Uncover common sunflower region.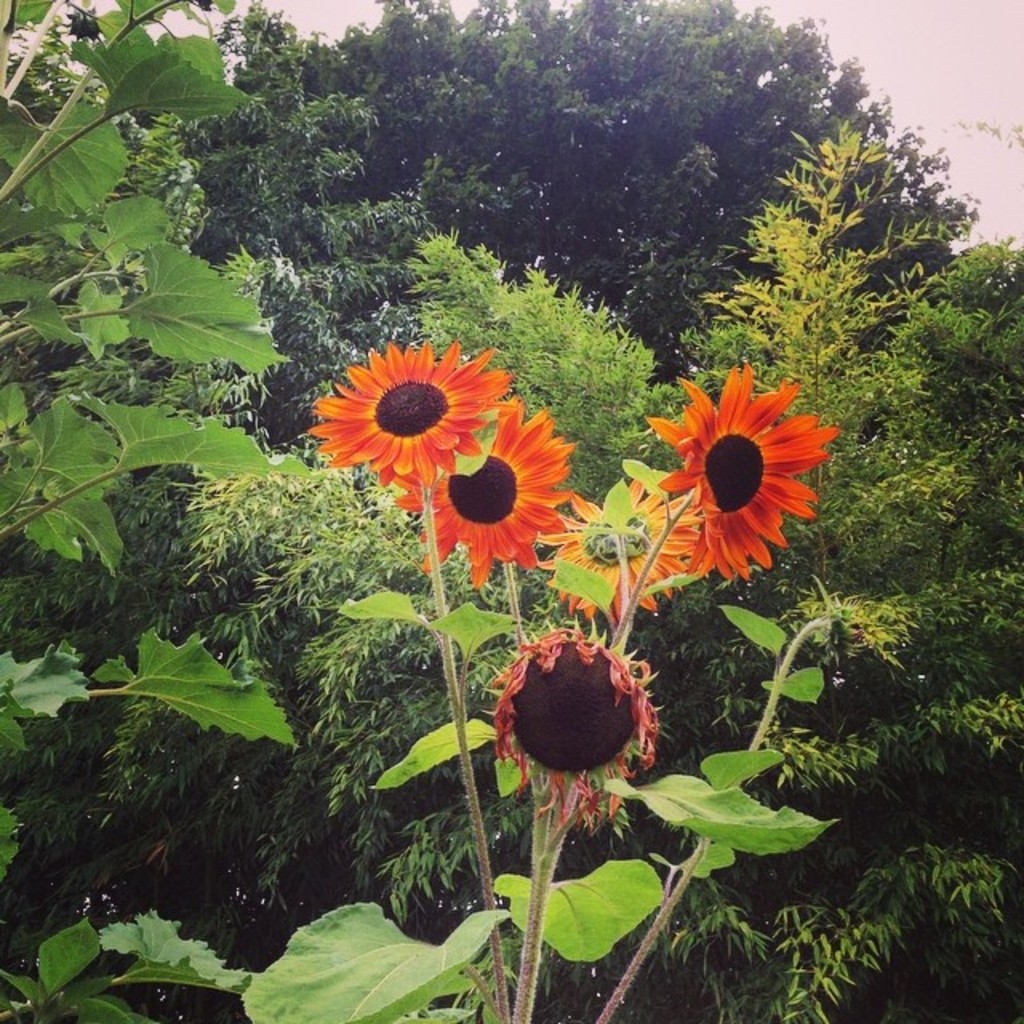
Uncovered: crop(547, 490, 701, 635).
